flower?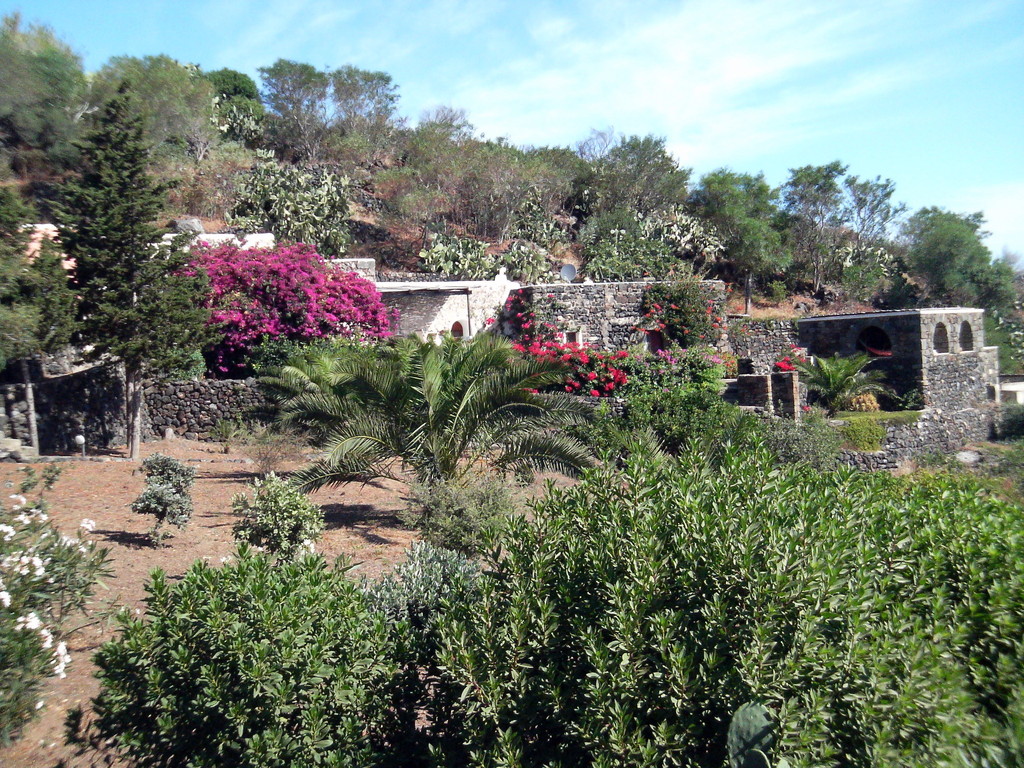
{"x1": 0, "y1": 588, "x2": 13, "y2": 609}
